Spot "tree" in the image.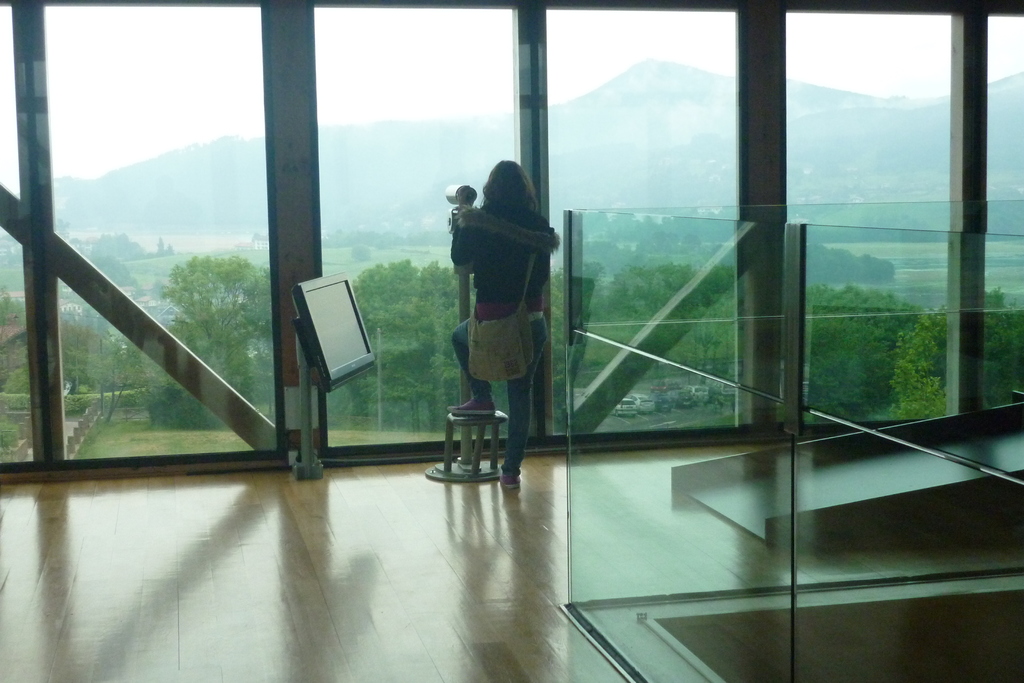
"tree" found at 554,251,741,424.
